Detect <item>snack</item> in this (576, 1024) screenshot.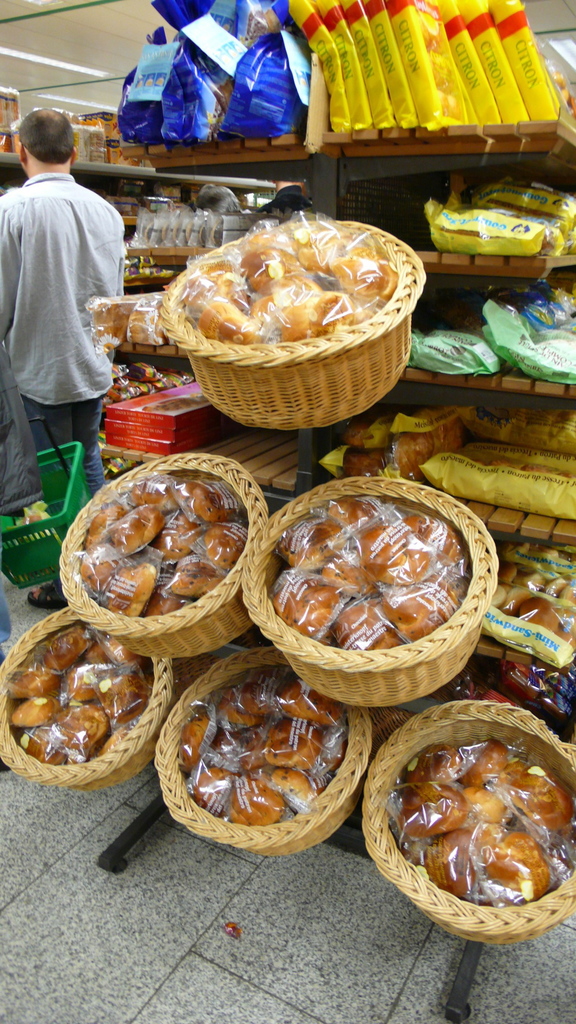
Detection: x1=179 y1=209 x2=401 y2=347.
